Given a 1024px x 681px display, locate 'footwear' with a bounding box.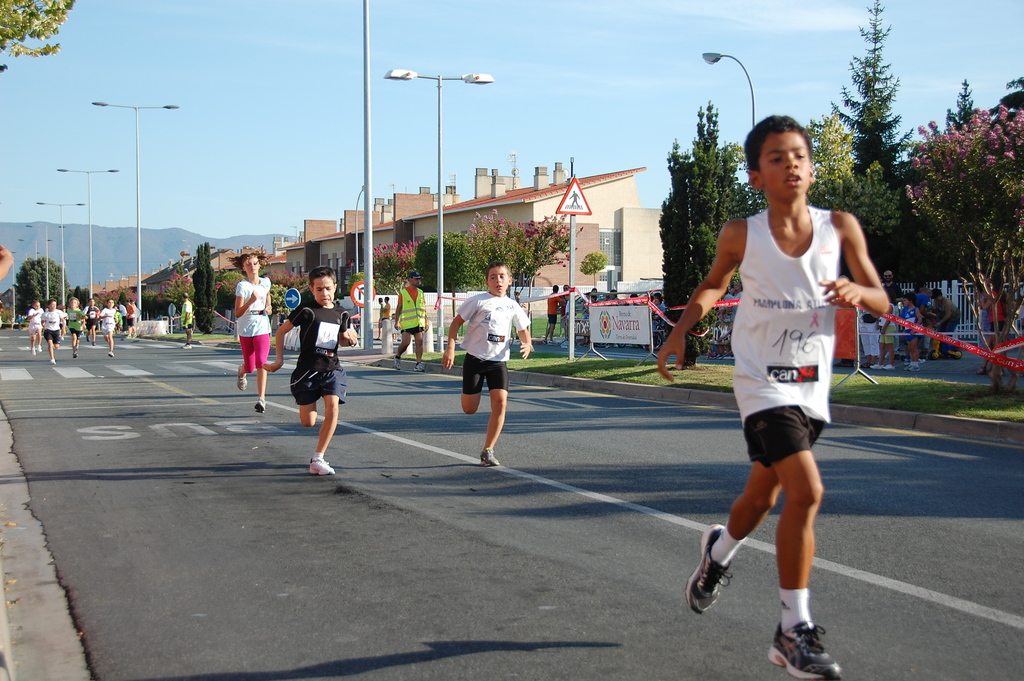
Located: 106/348/115/359.
